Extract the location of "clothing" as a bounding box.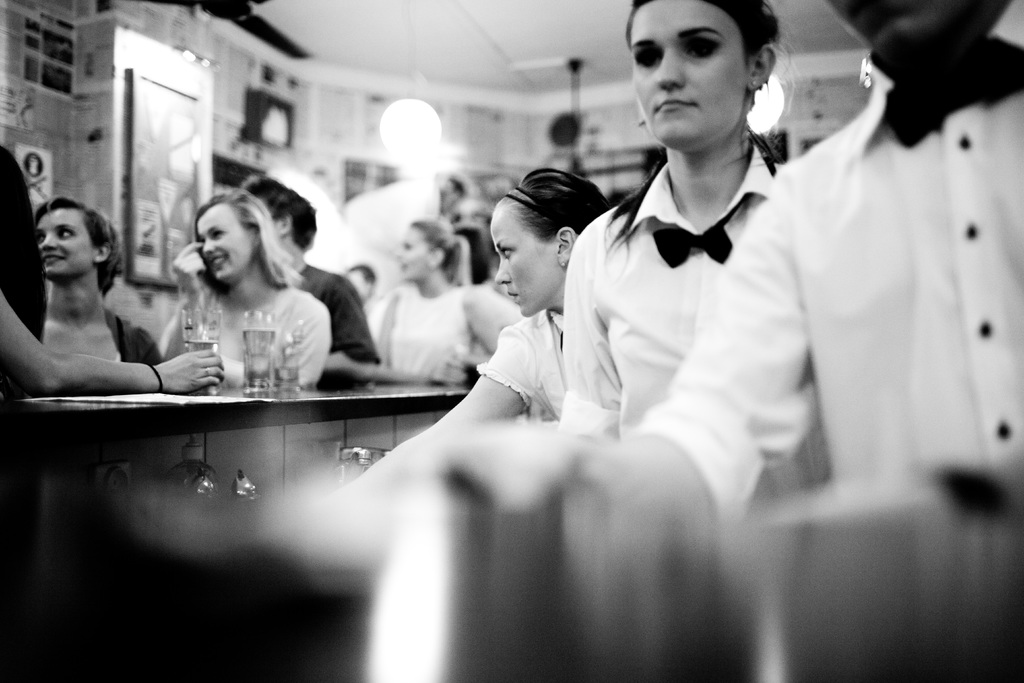
(107,300,162,386).
